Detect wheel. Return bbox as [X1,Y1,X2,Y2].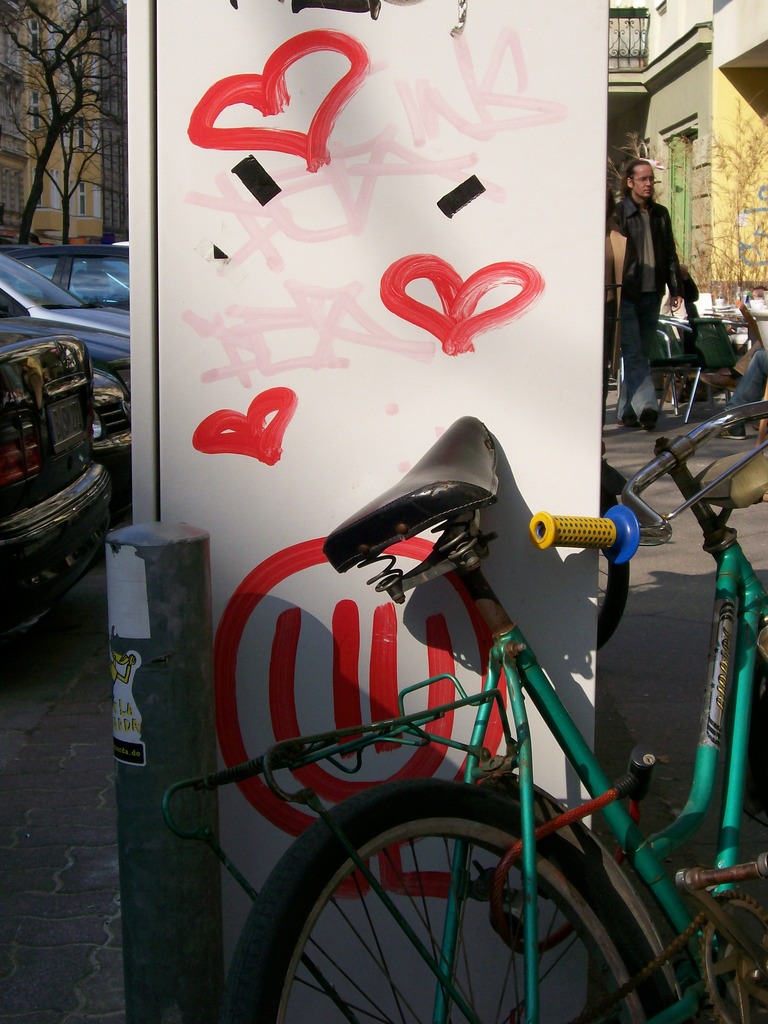
[242,805,618,1012].
